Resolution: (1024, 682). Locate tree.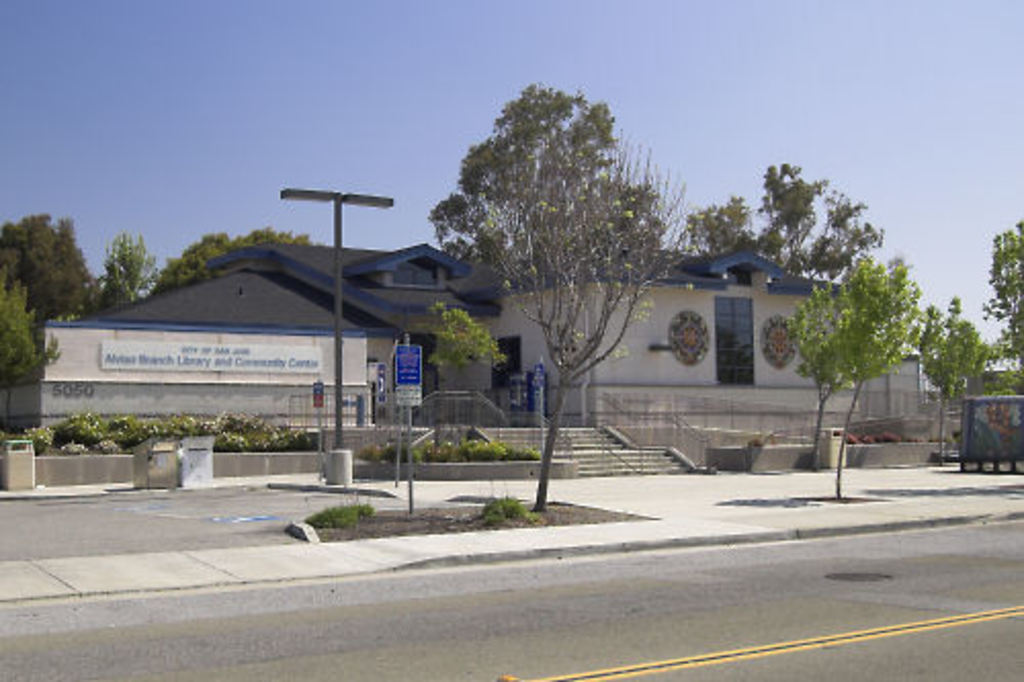
pyautogui.locateOnScreen(410, 295, 508, 442).
